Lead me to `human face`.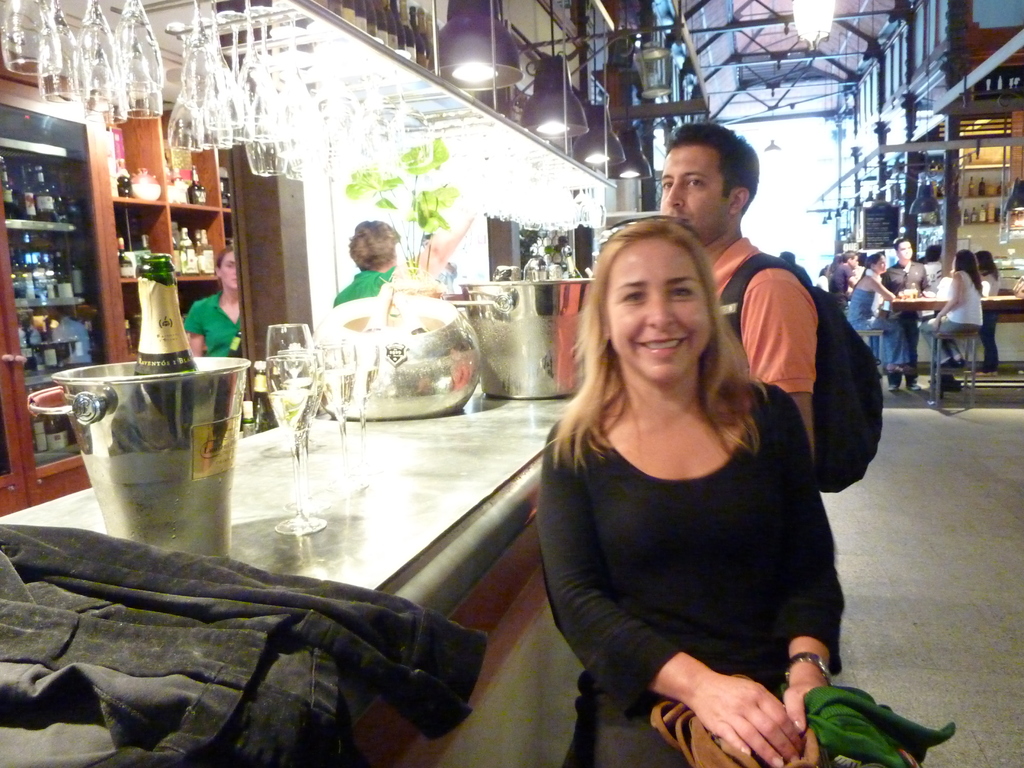
Lead to box=[605, 239, 712, 381].
